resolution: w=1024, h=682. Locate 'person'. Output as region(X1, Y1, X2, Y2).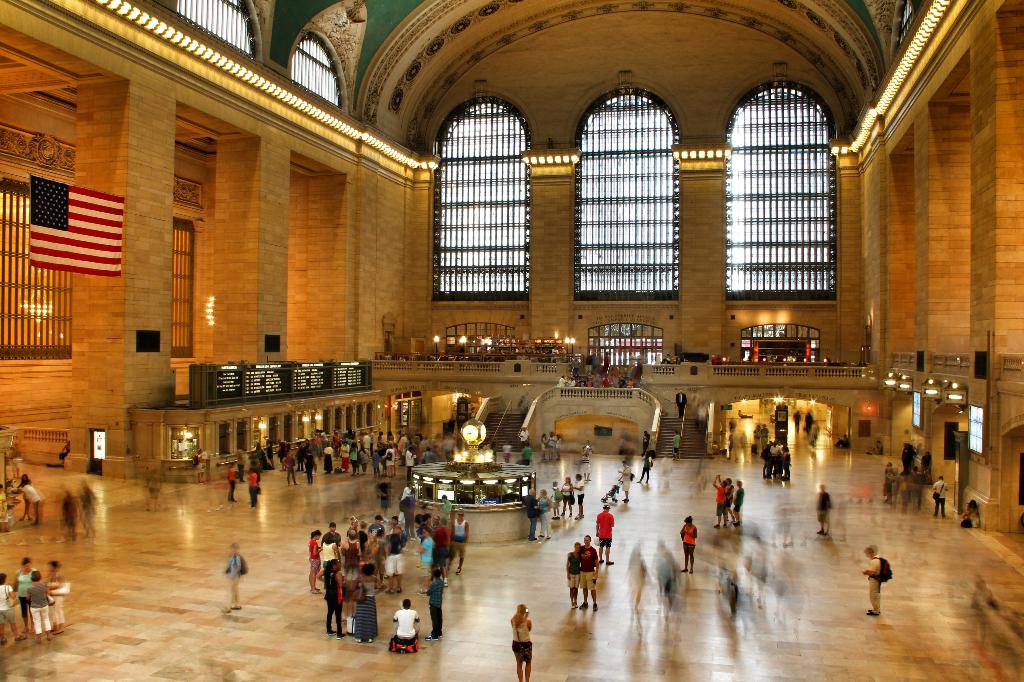
region(25, 575, 54, 646).
